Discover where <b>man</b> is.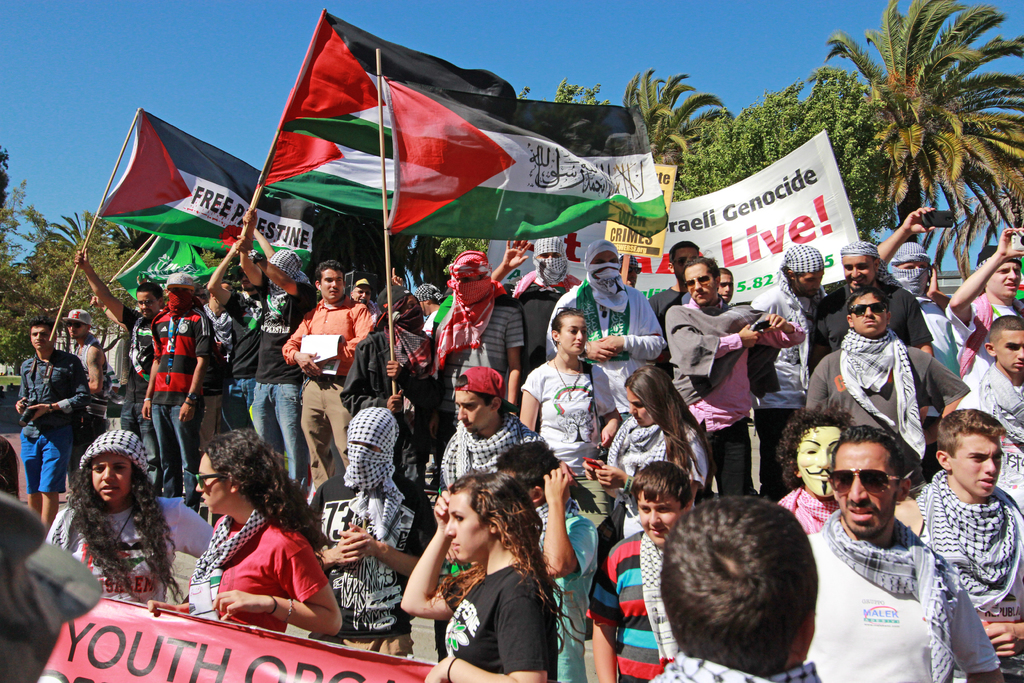
Discovered at x1=661 y1=252 x2=806 y2=506.
